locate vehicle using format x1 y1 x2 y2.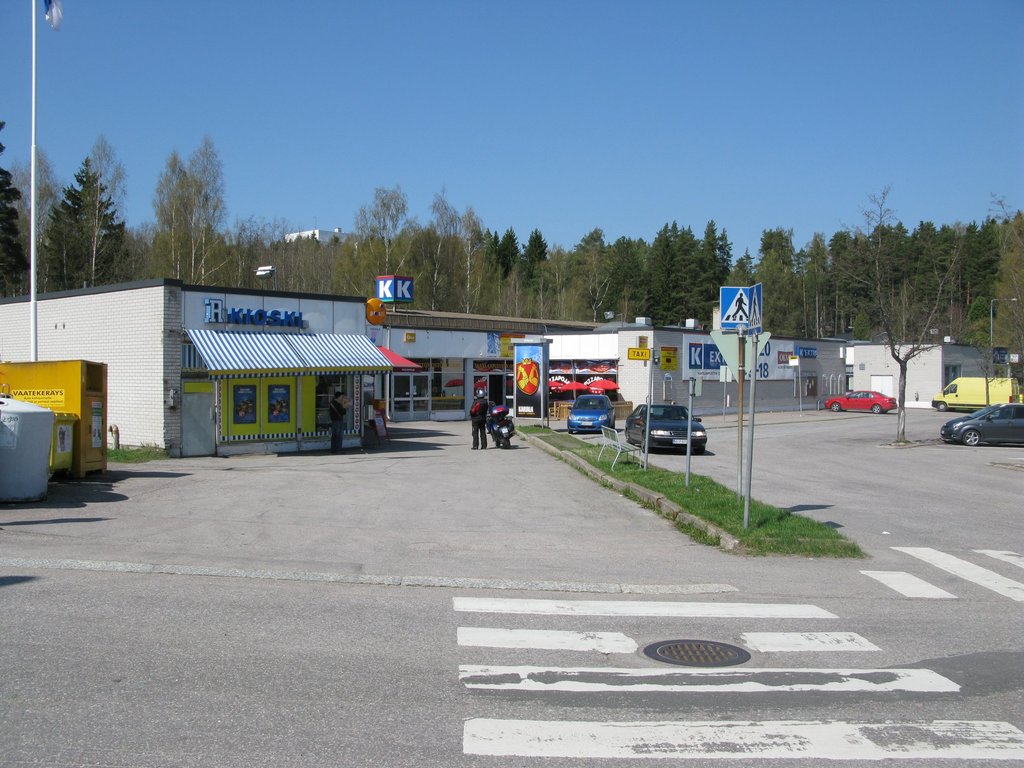
941 405 1023 446.
